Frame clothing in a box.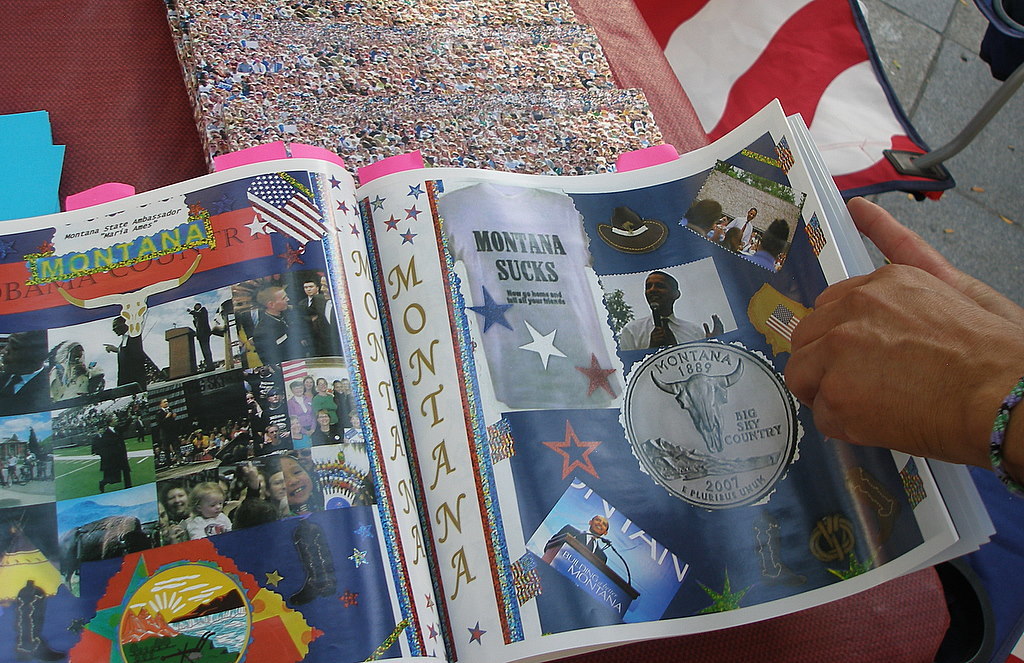
x1=148, y1=402, x2=180, y2=469.
